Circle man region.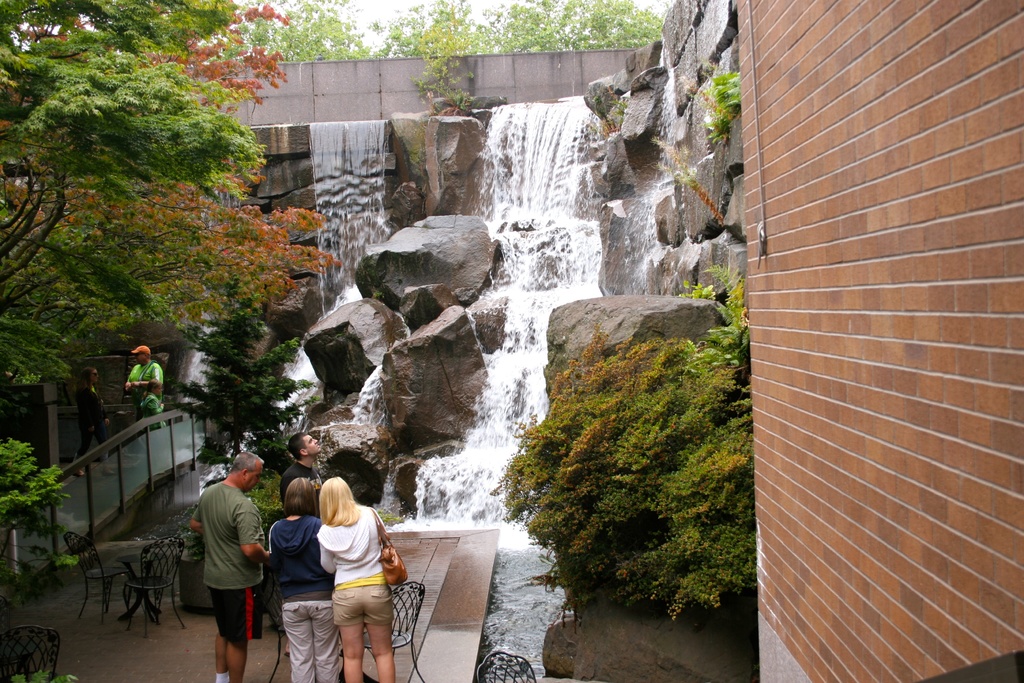
Region: left=176, top=447, right=270, bottom=668.
